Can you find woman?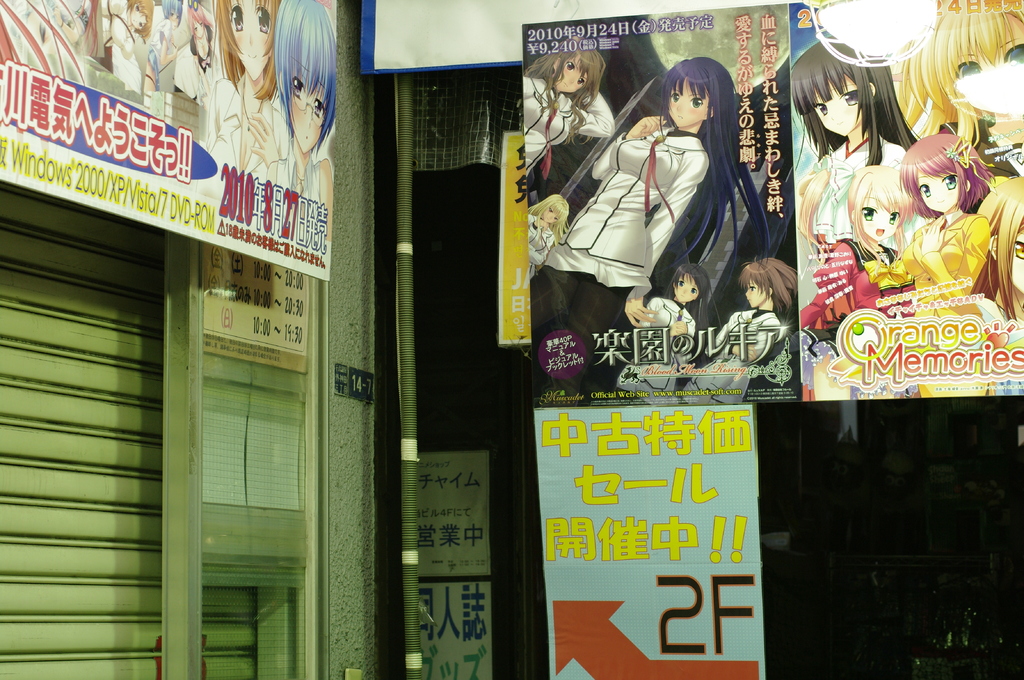
Yes, bounding box: left=528, top=54, right=774, bottom=402.
